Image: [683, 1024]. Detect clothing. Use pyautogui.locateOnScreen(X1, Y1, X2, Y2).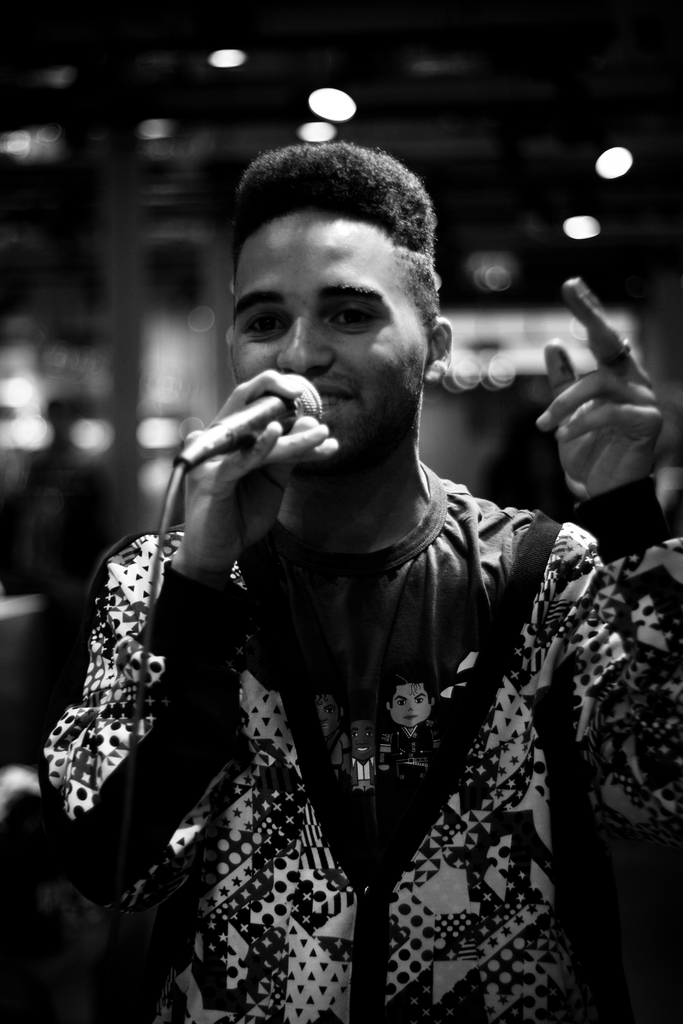
pyautogui.locateOnScreen(0, 410, 682, 1014).
